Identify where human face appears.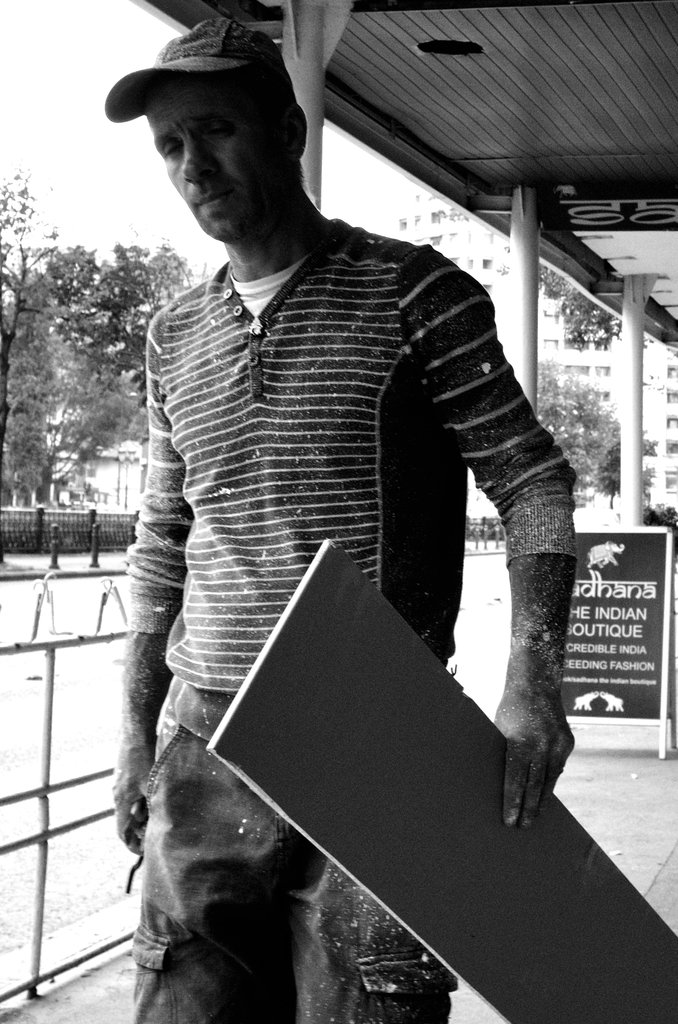
Appears at region(156, 68, 306, 243).
